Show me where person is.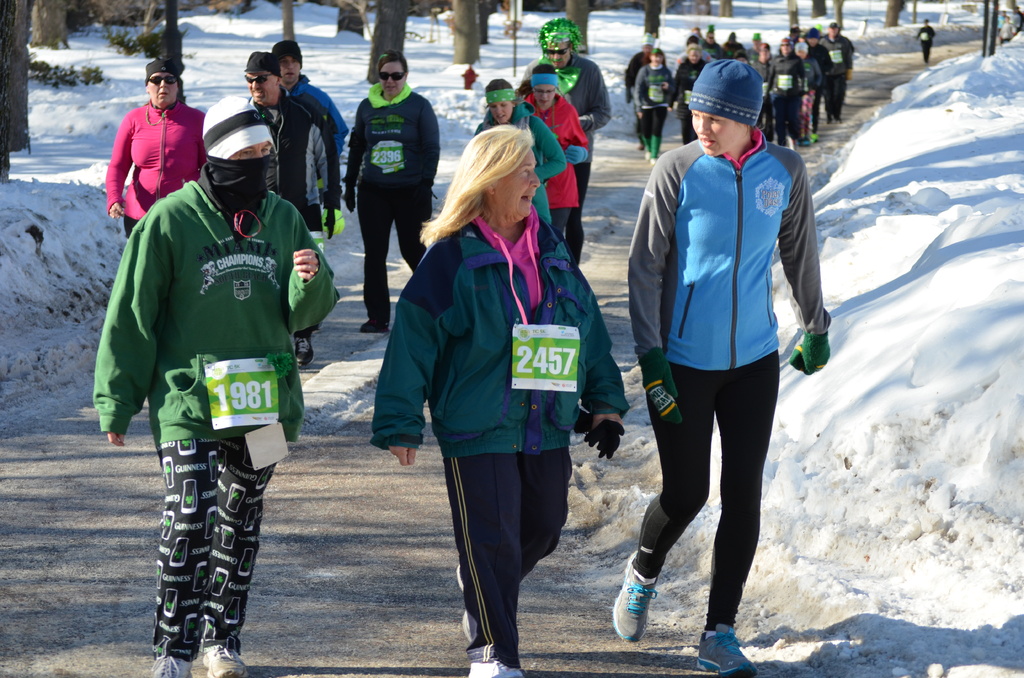
person is at select_region(272, 38, 346, 214).
